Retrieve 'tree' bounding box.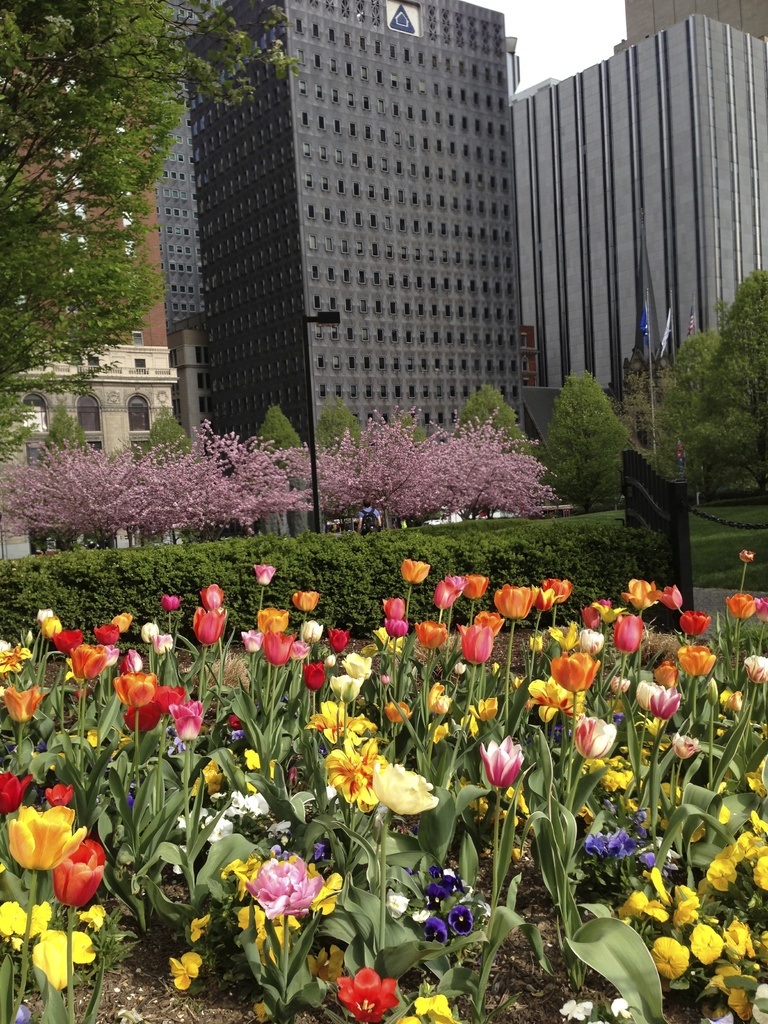
Bounding box: [left=618, top=373, right=664, bottom=466].
